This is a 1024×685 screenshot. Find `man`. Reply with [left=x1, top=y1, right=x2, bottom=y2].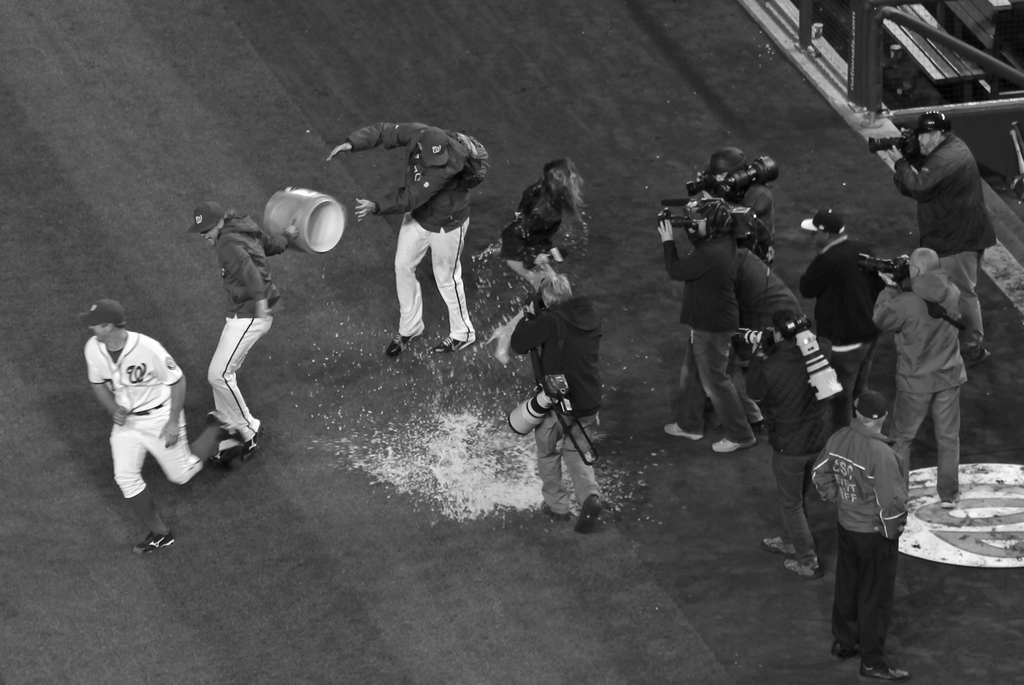
[left=215, top=189, right=285, bottom=449].
